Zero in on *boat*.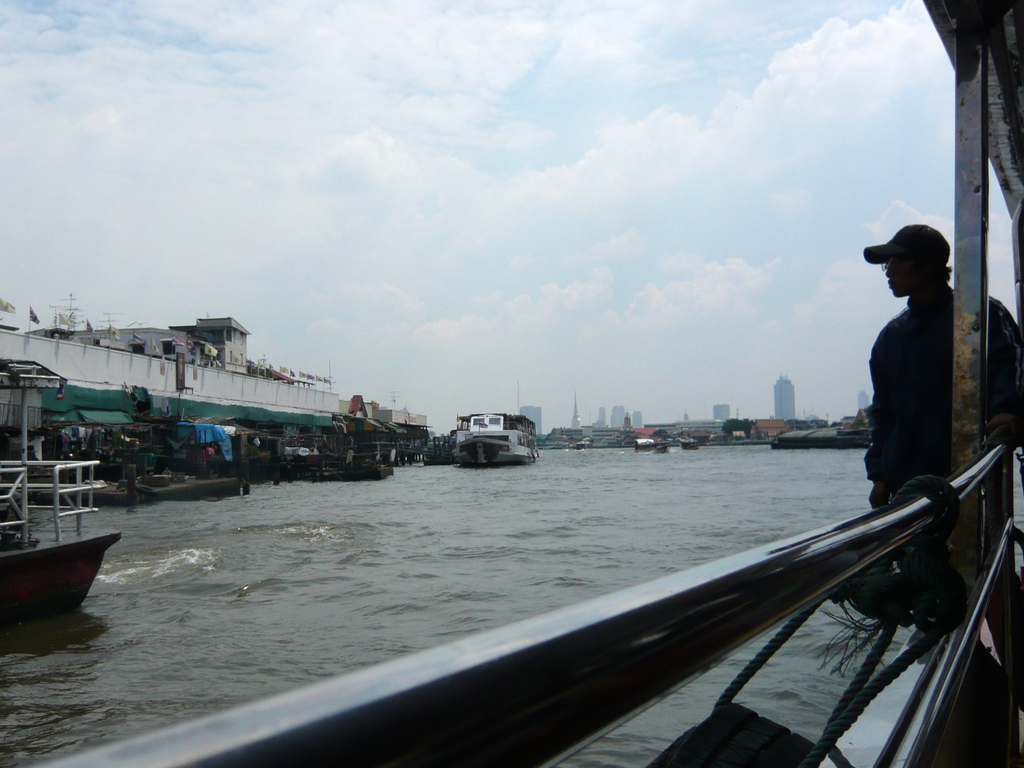
Zeroed in: (4,524,115,619).
